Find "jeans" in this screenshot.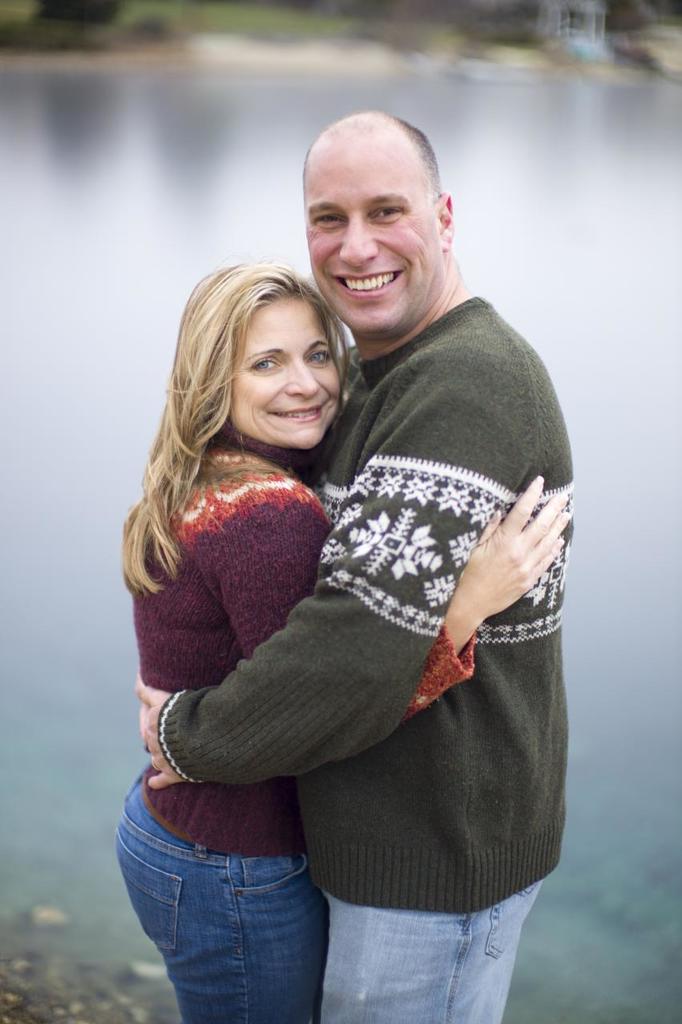
The bounding box for "jeans" is (left=114, top=767, right=342, bottom=1023).
